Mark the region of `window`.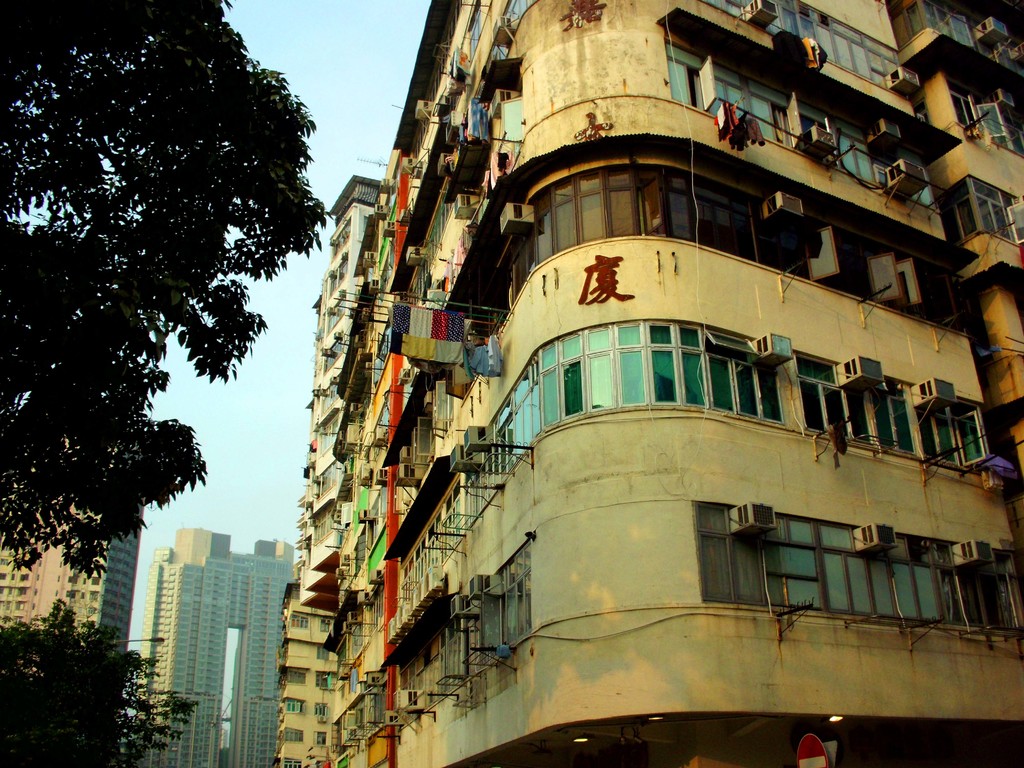
Region: (289, 614, 307, 633).
